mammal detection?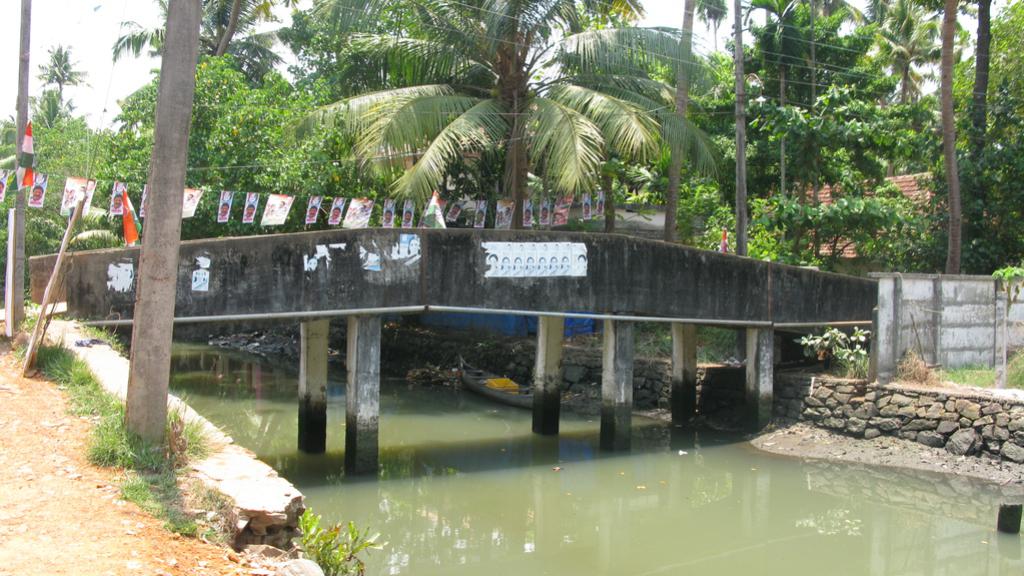
<box>358,205,364,215</box>
